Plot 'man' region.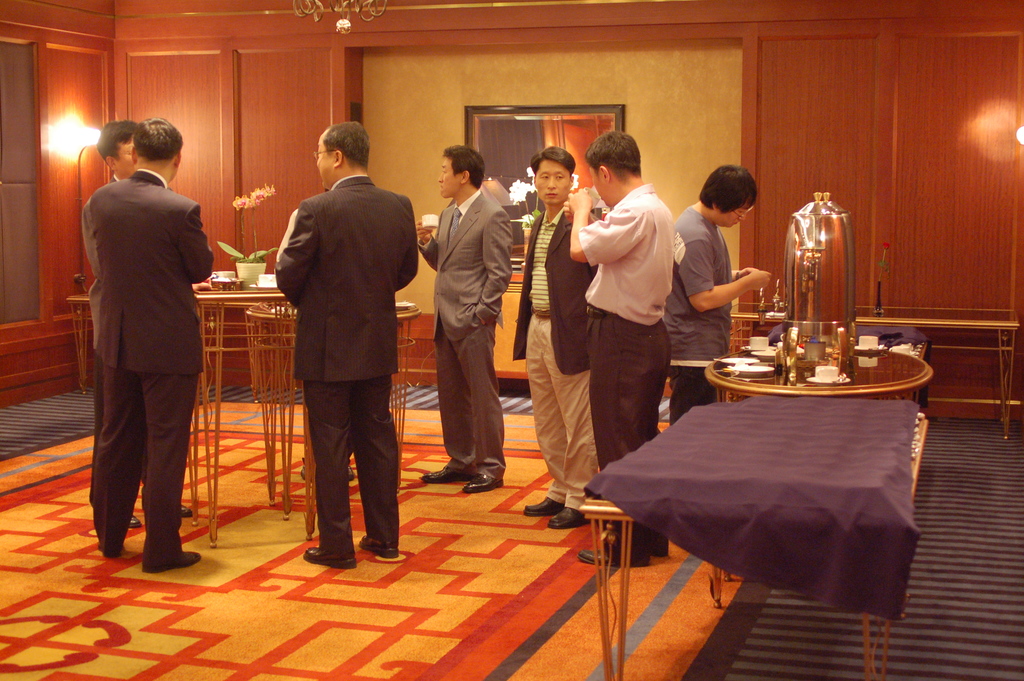
Plotted at 416, 144, 515, 490.
